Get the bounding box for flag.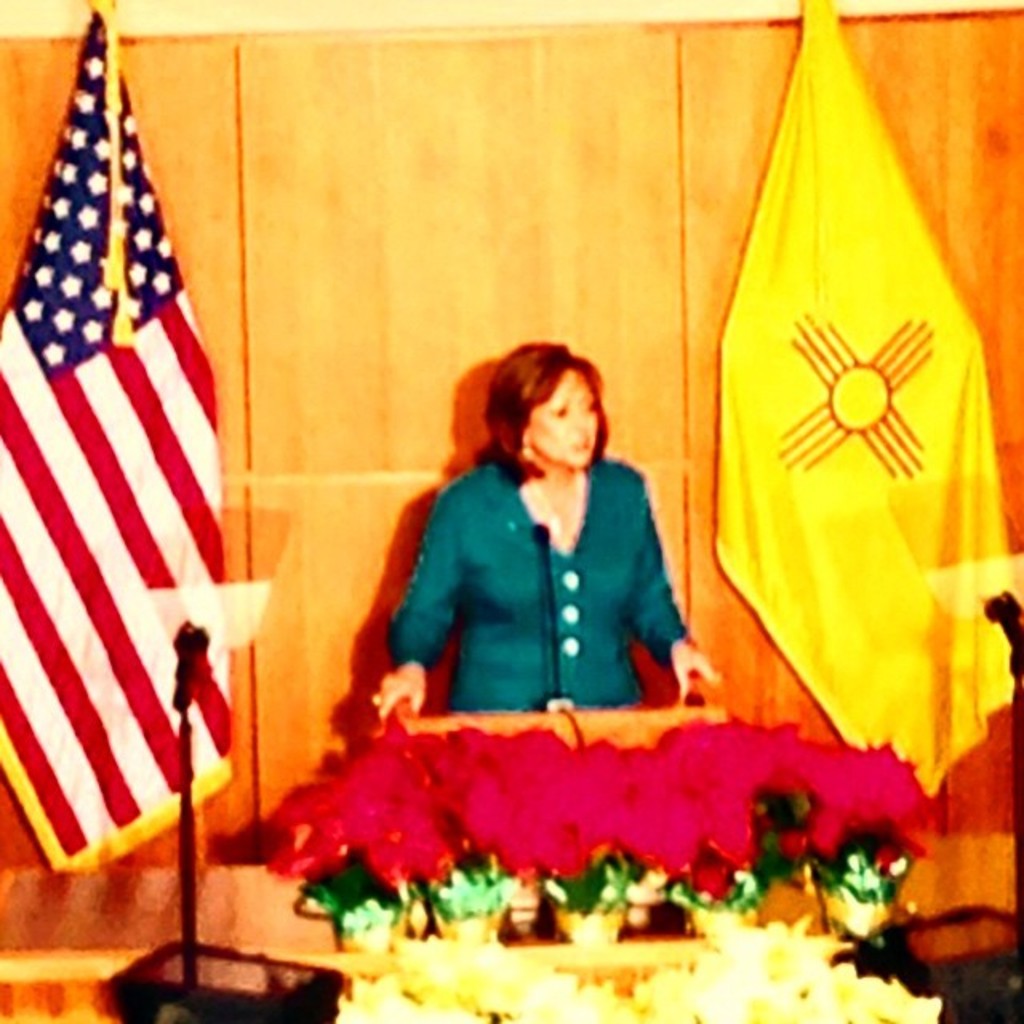
(x1=720, y1=0, x2=1022, y2=787).
